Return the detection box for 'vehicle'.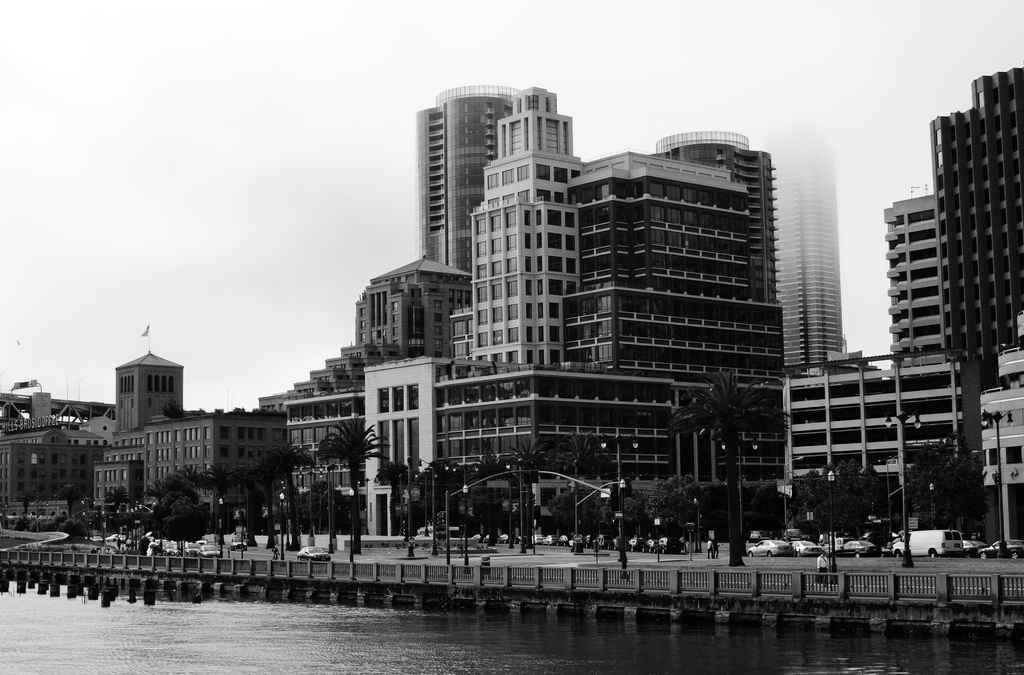
l=889, t=525, r=964, b=557.
